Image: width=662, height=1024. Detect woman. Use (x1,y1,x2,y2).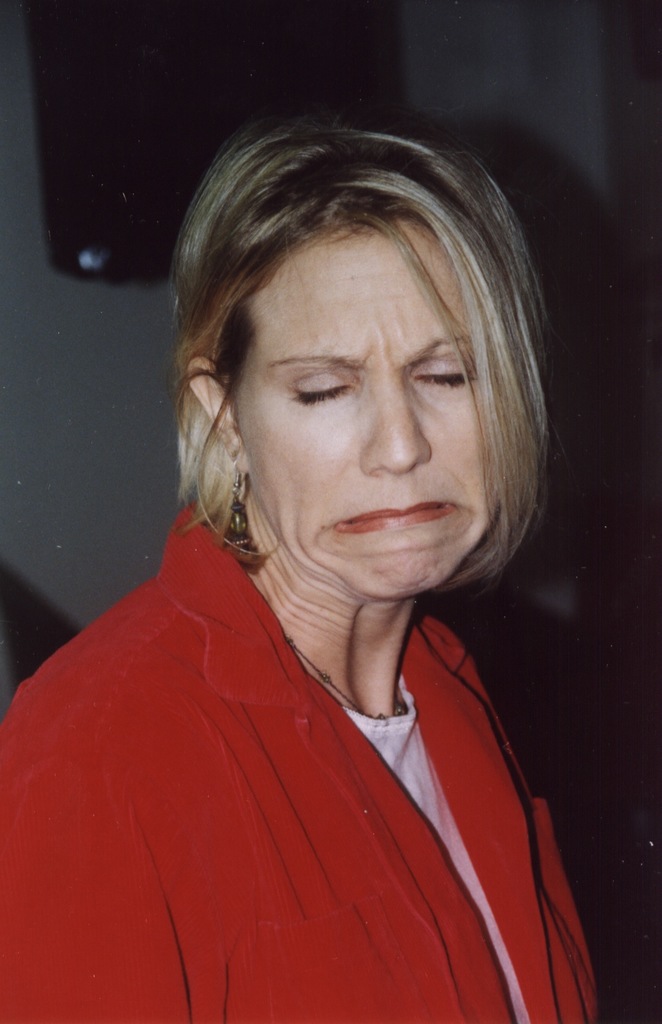
(36,90,610,1023).
